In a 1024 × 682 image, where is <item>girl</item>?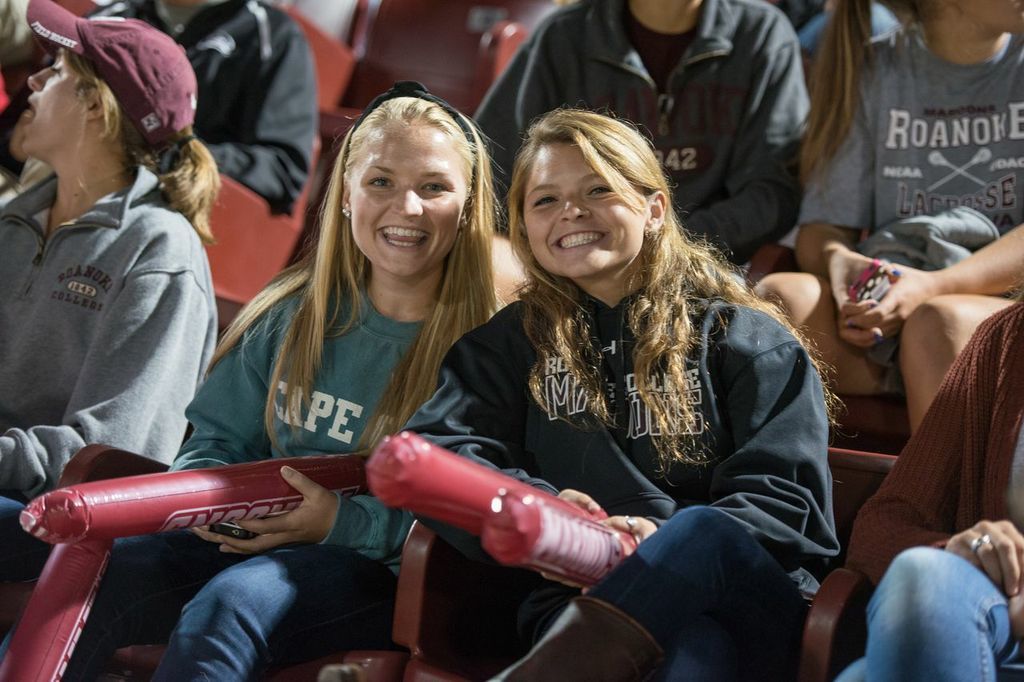
[172, 93, 500, 681].
